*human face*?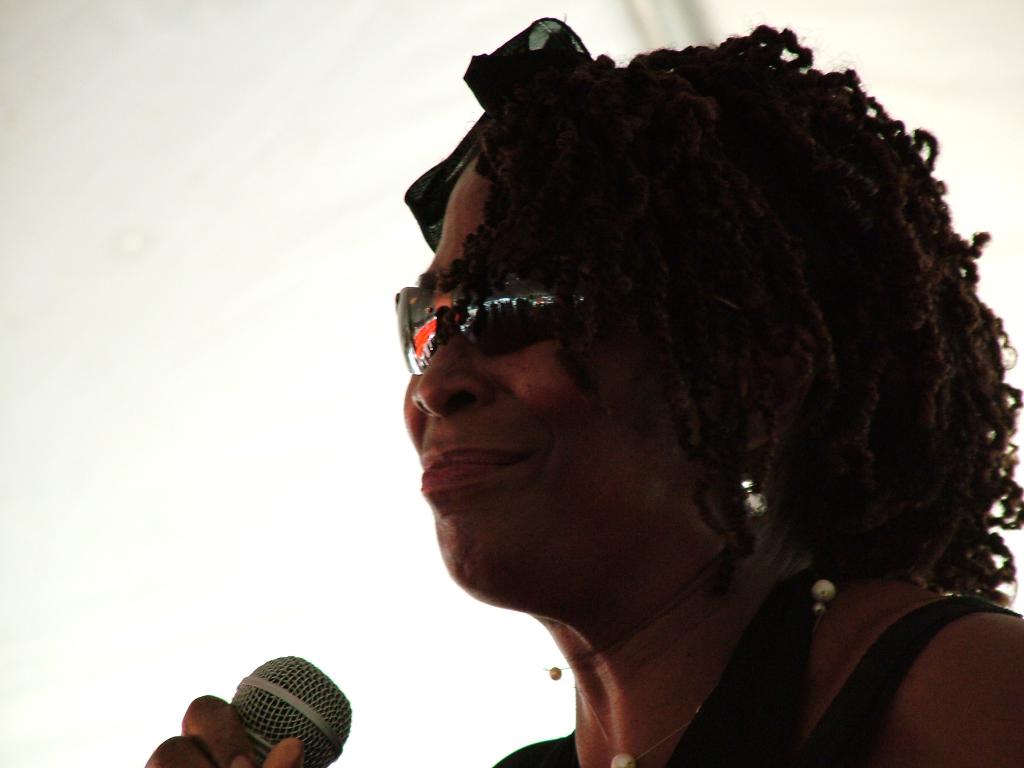
Rect(401, 159, 693, 595)
